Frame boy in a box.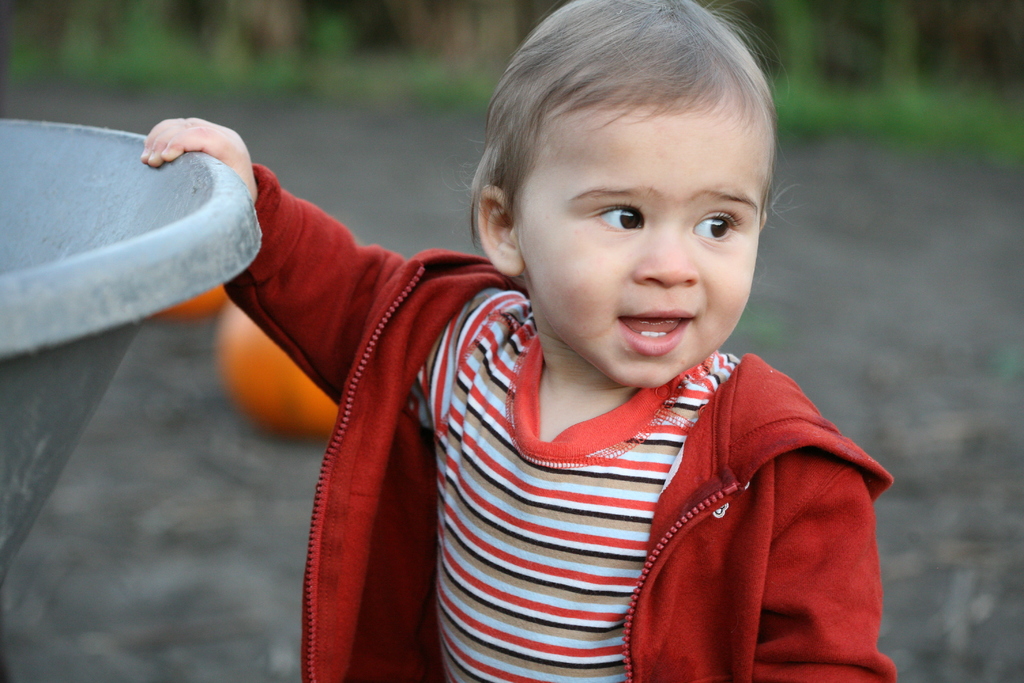
crop(142, 2, 900, 682).
